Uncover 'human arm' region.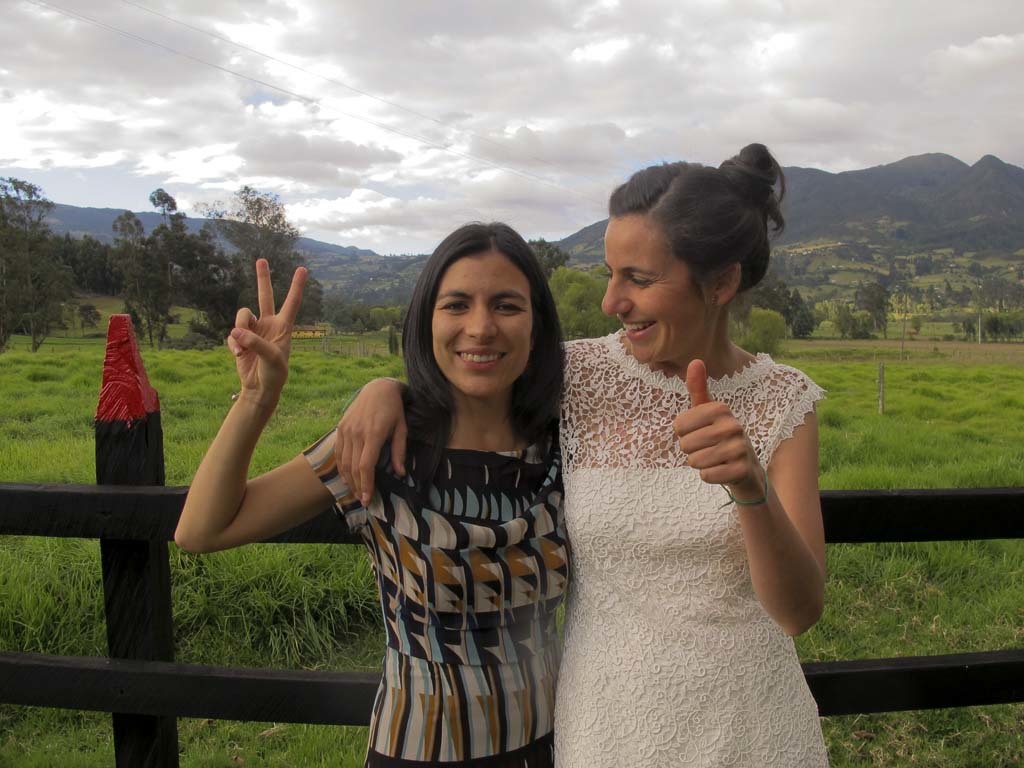
Uncovered: 684/368/827/644.
